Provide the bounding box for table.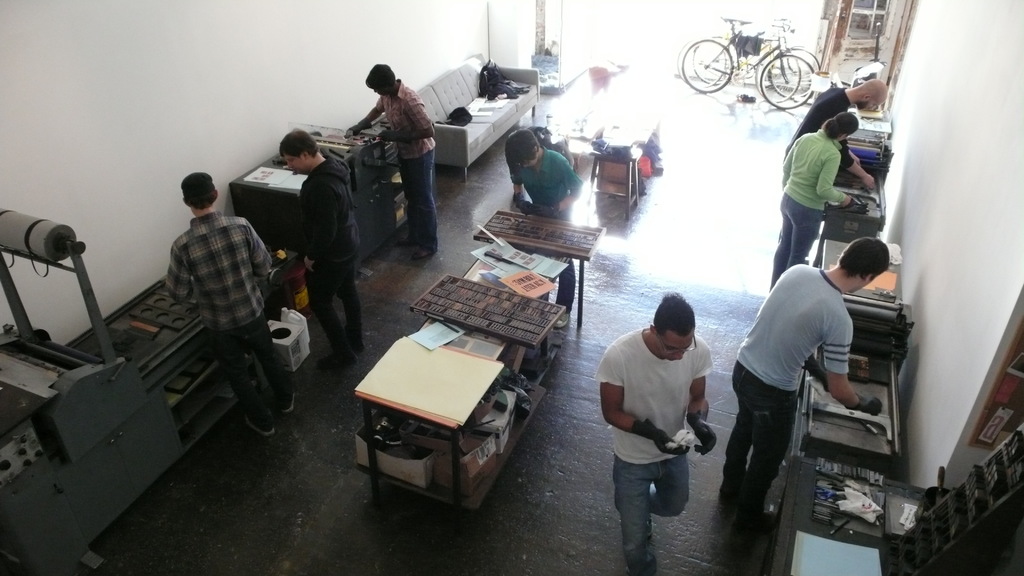
locate(584, 102, 677, 227).
